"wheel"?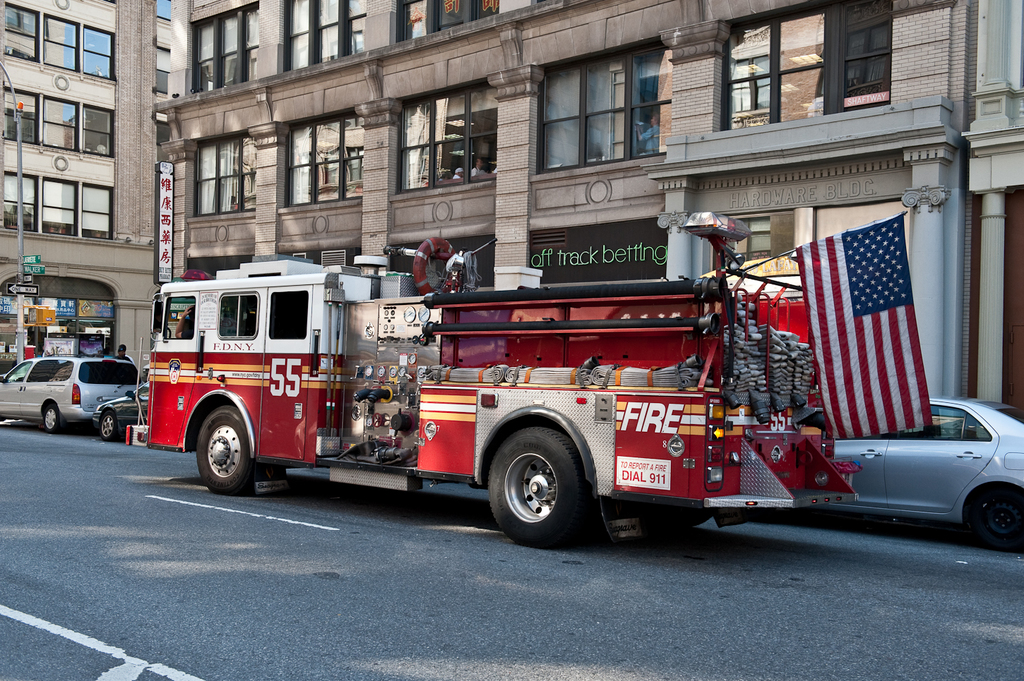
x1=653 y1=509 x2=712 y2=524
